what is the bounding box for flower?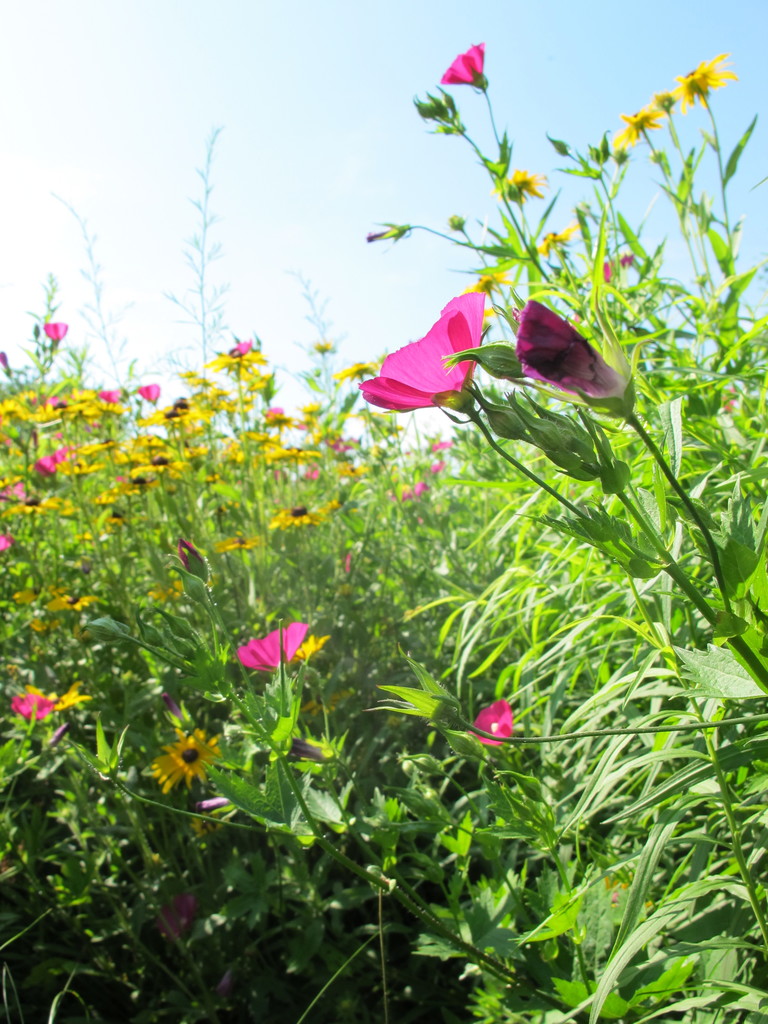
BBox(373, 259, 544, 417).
